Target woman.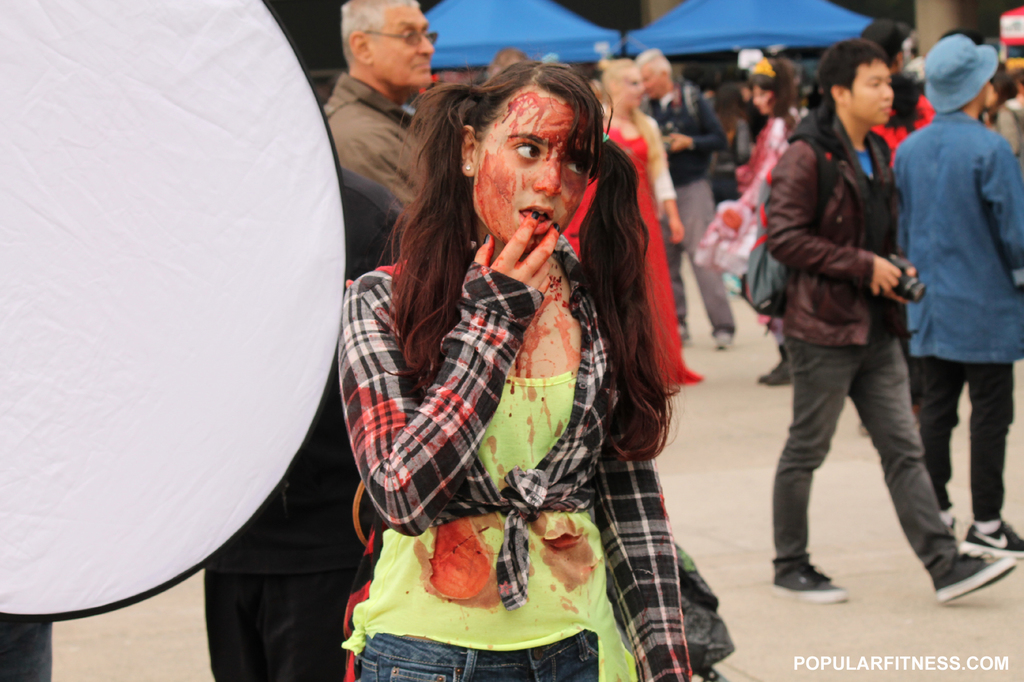
Target region: 316,56,711,640.
